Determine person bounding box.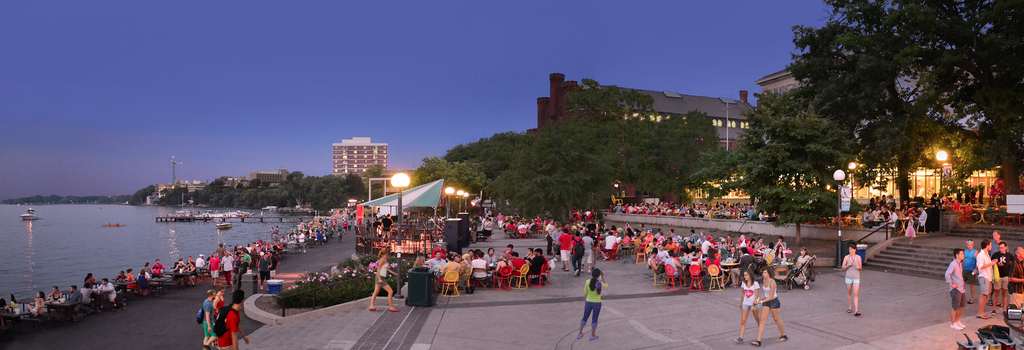
Determined: x1=135 y1=268 x2=147 y2=292.
